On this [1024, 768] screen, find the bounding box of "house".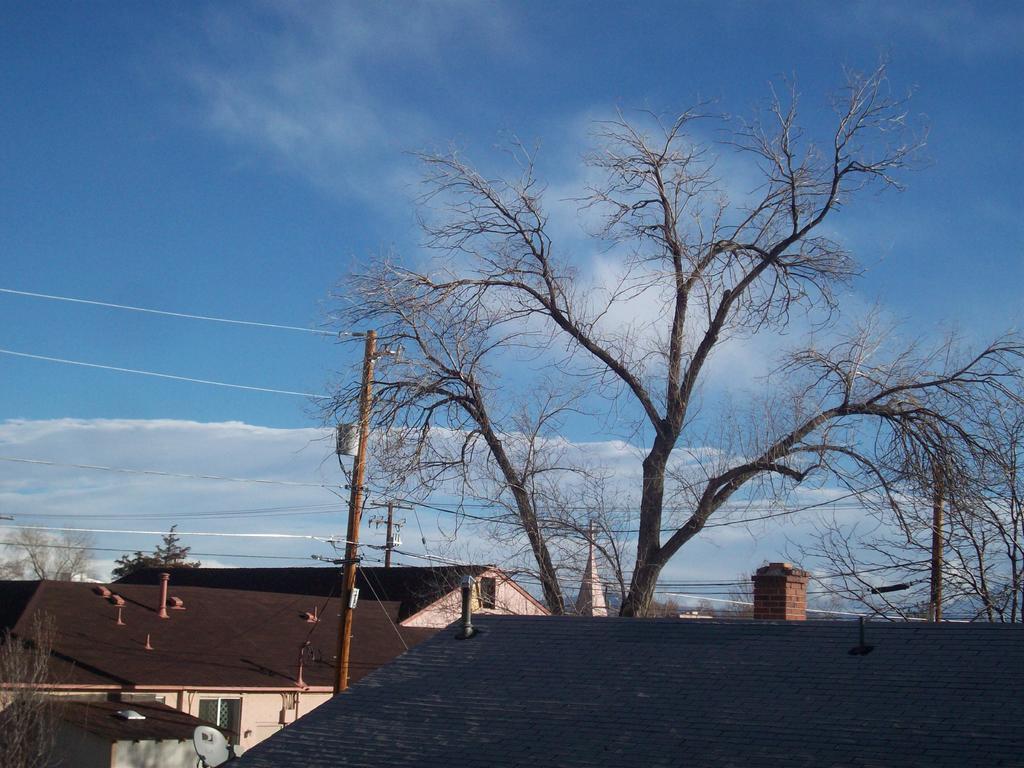
Bounding box: <box>111,560,548,621</box>.
